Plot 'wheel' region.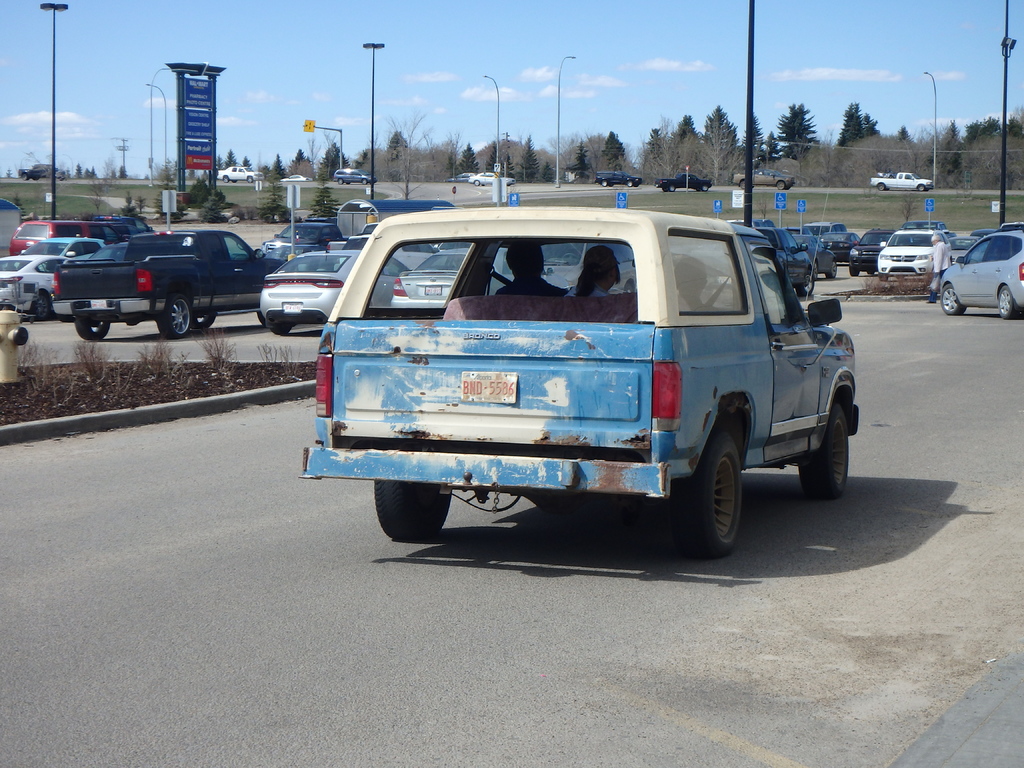
Plotted at box=[777, 181, 785, 189].
